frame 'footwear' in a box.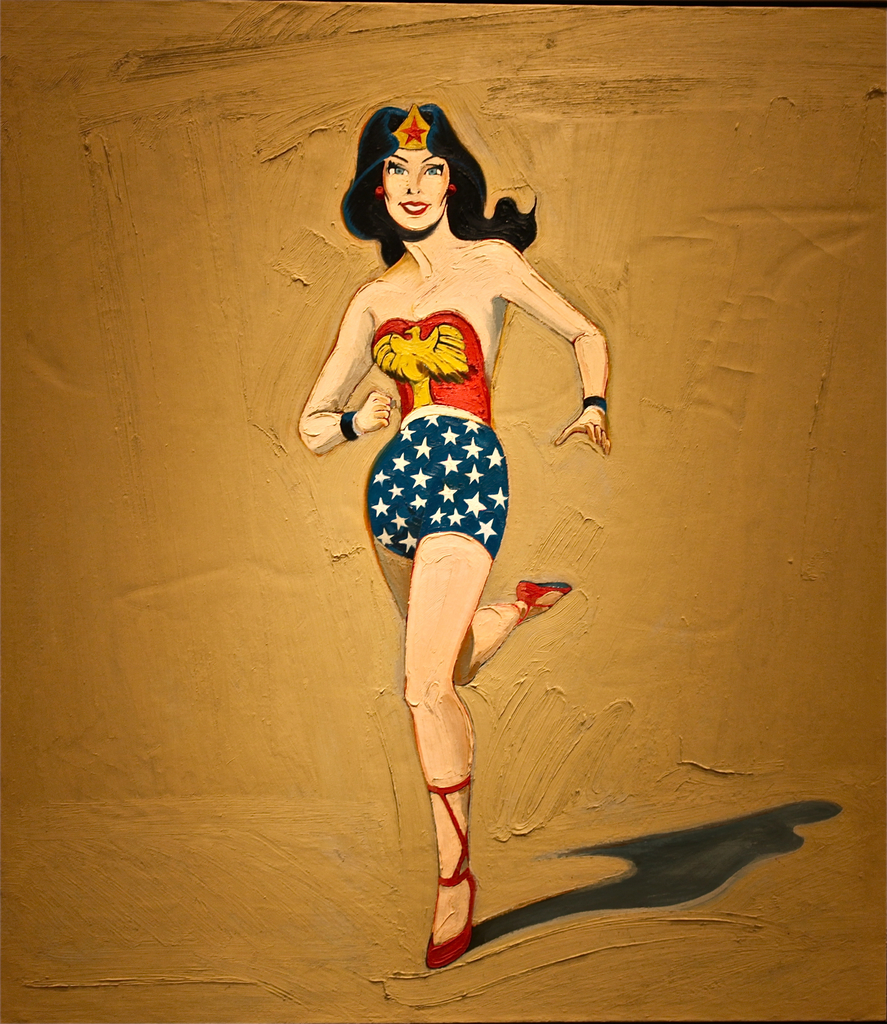
[x1=425, y1=774, x2=473, y2=965].
